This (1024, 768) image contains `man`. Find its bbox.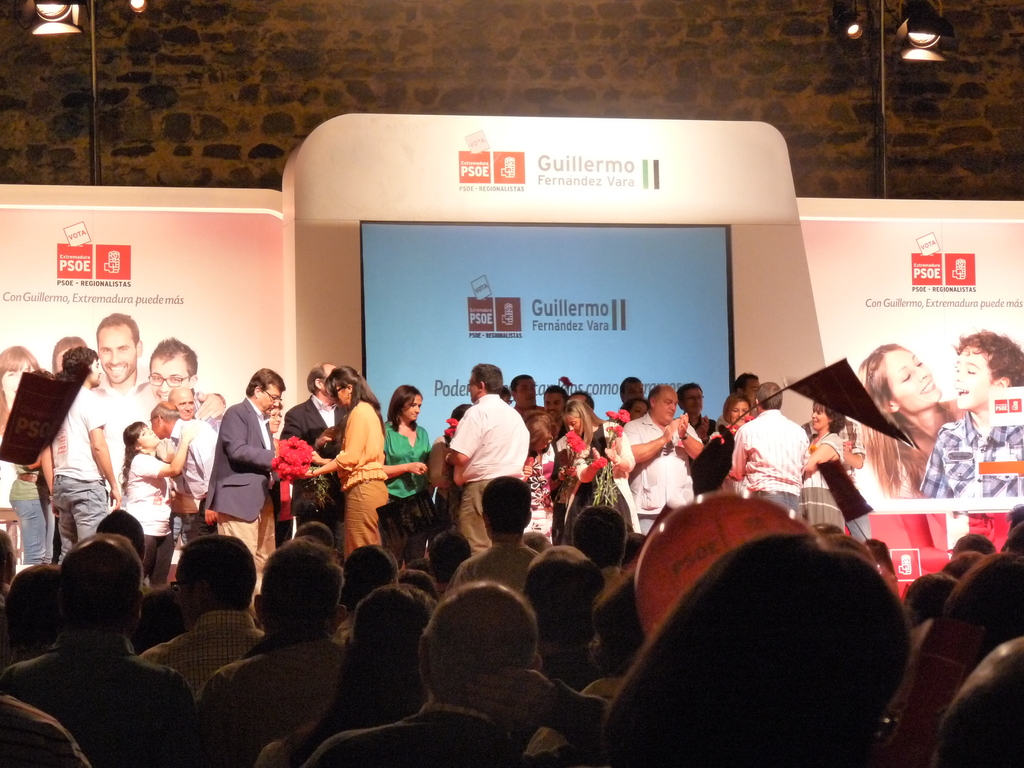
(2, 536, 198, 767).
